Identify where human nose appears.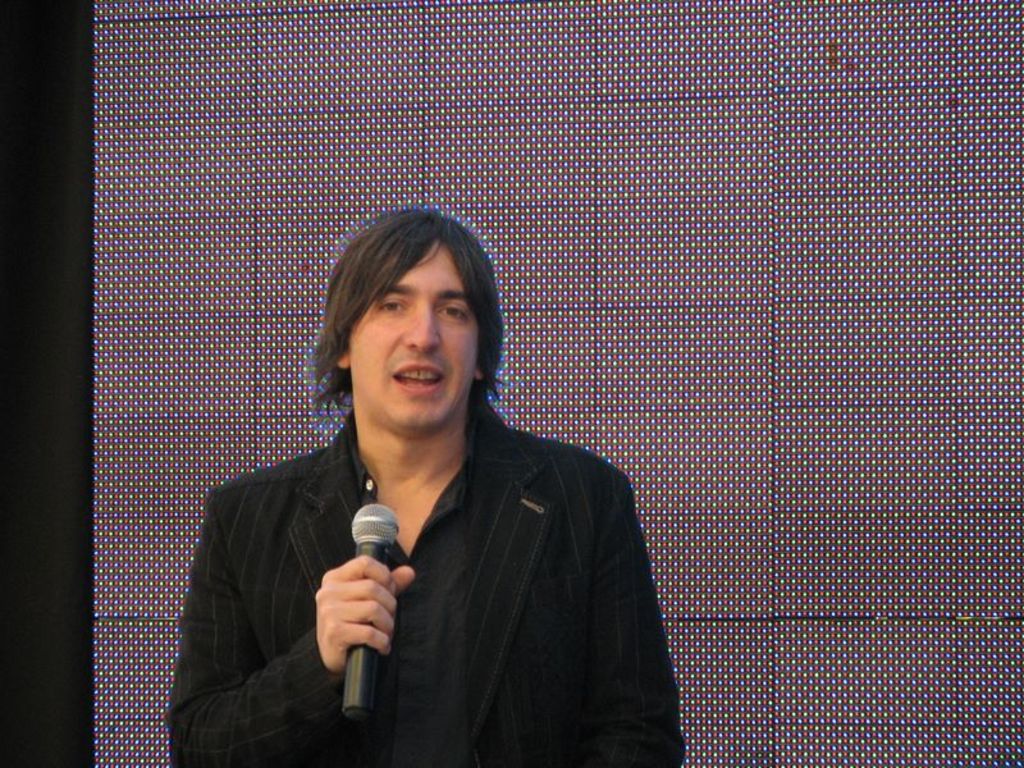
Appears at {"left": 404, "top": 298, "right": 440, "bottom": 353}.
